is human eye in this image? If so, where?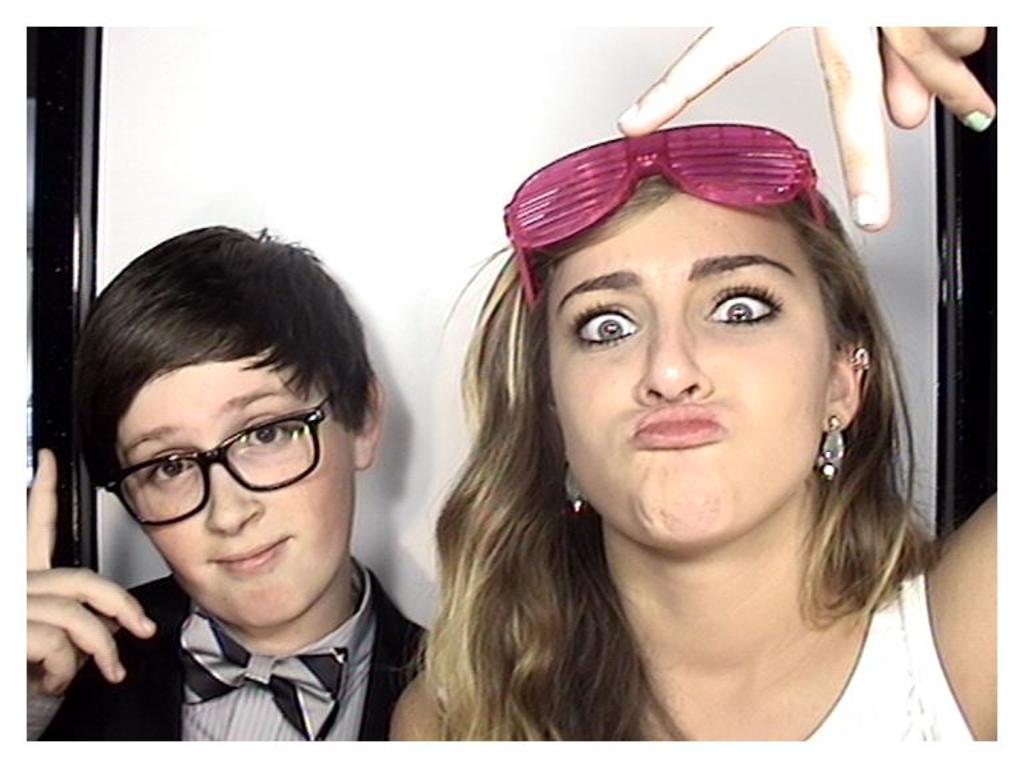
Yes, at (233, 411, 304, 453).
